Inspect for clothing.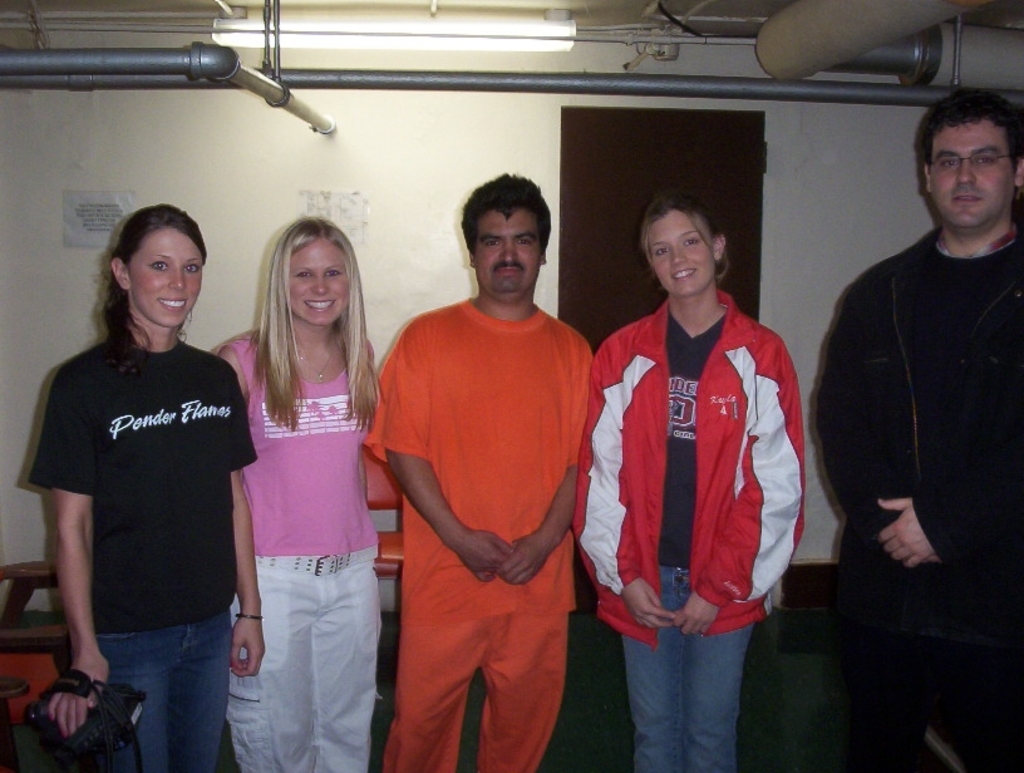
Inspection: 36, 330, 256, 772.
